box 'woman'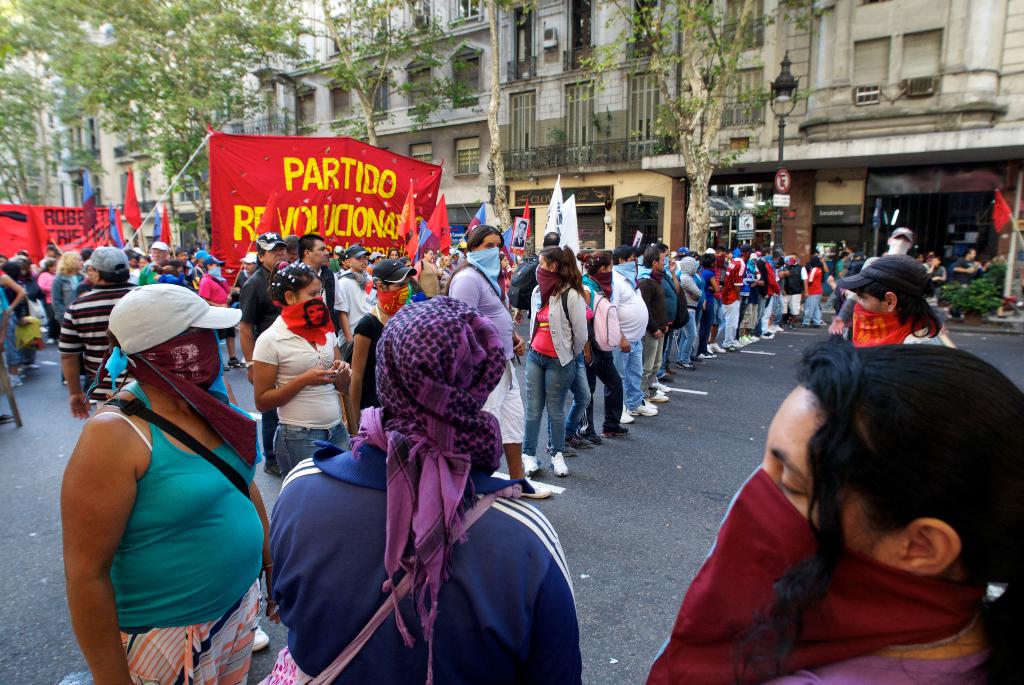
bbox(254, 264, 351, 475)
